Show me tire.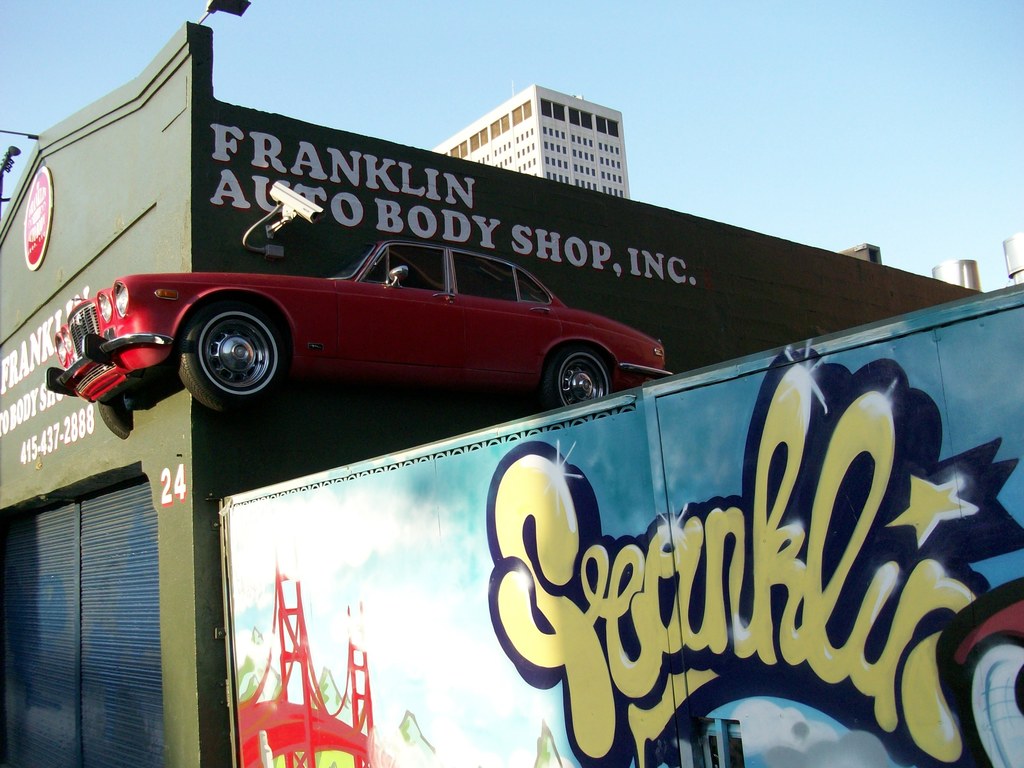
tire is here: bbox=[536, 348, 608, 410].
